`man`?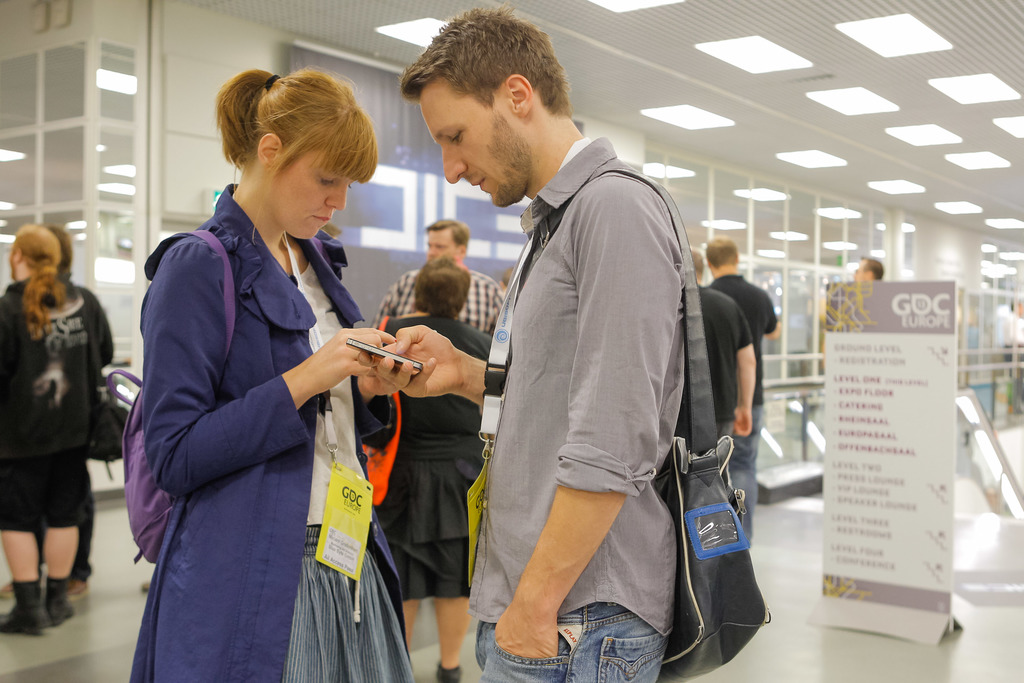
376,219,505,331
